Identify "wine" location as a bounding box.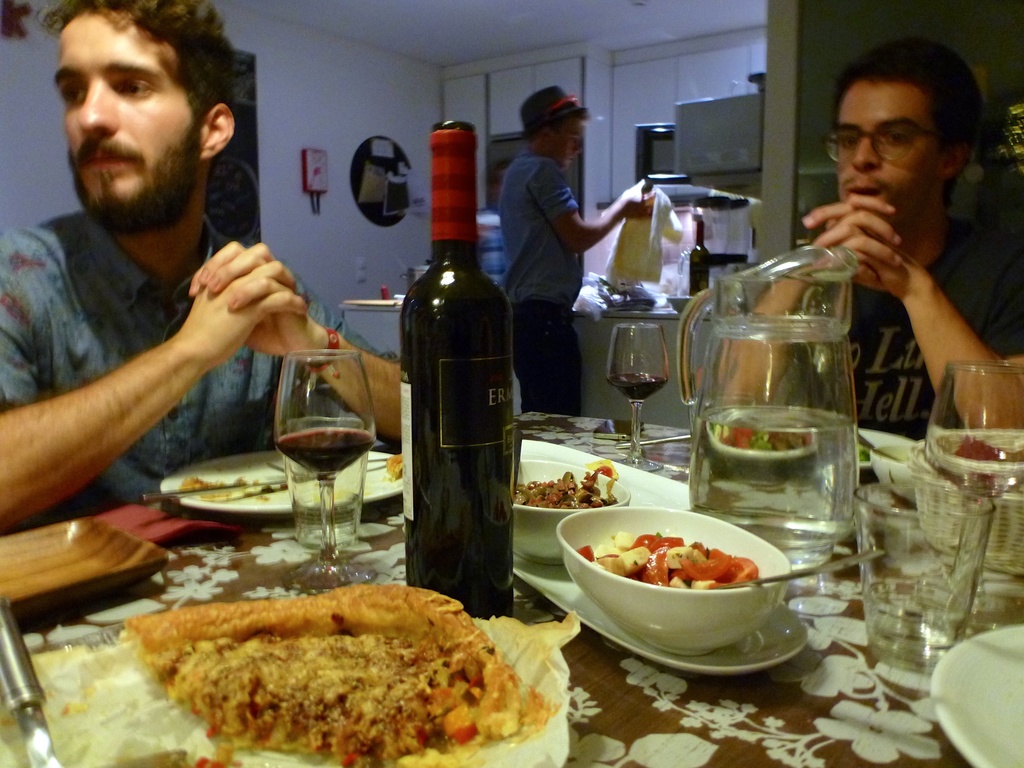
detection(388, 149, 515, 607).
